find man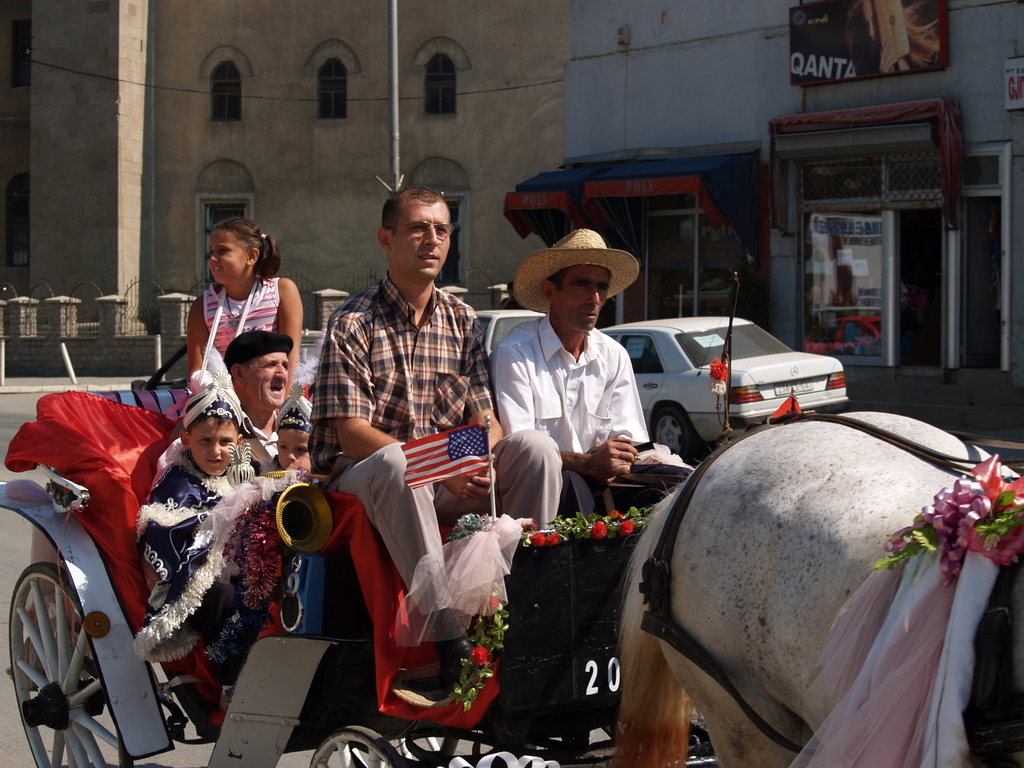
l=288, t=195, r=500, b=672
